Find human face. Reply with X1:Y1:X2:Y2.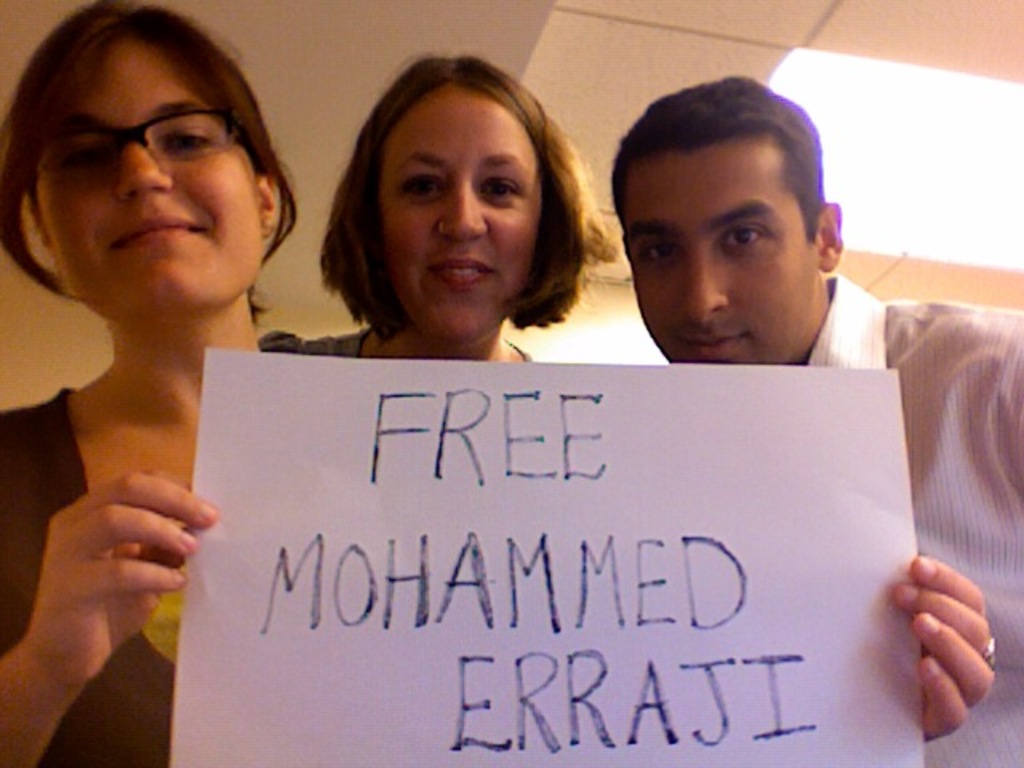
626:138:805:357.
